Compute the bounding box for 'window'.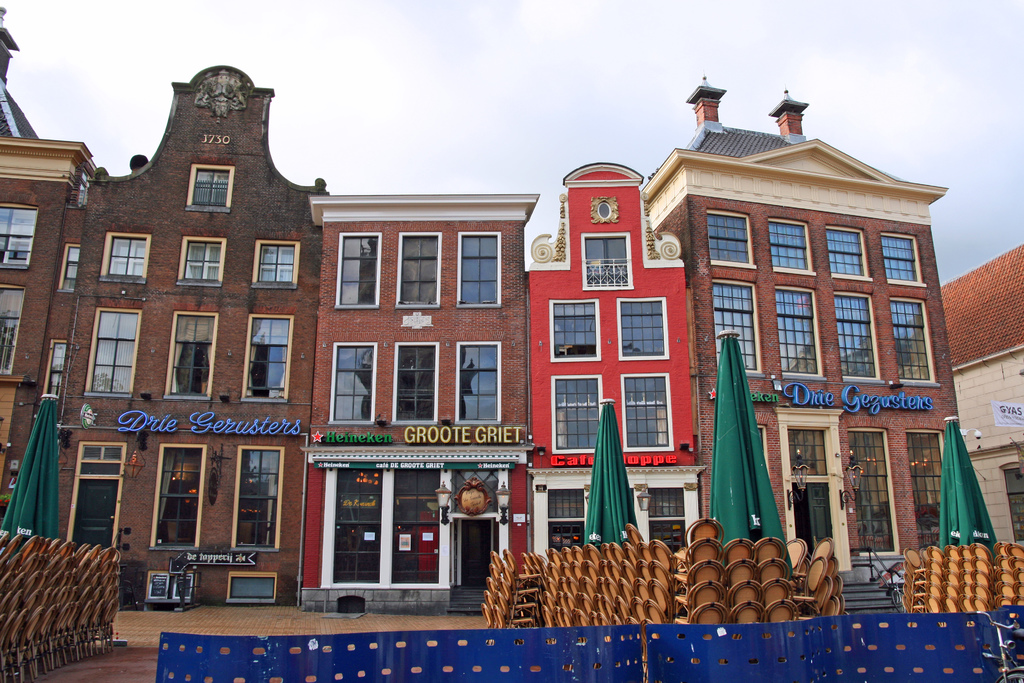
0, 285, 24, 378.
